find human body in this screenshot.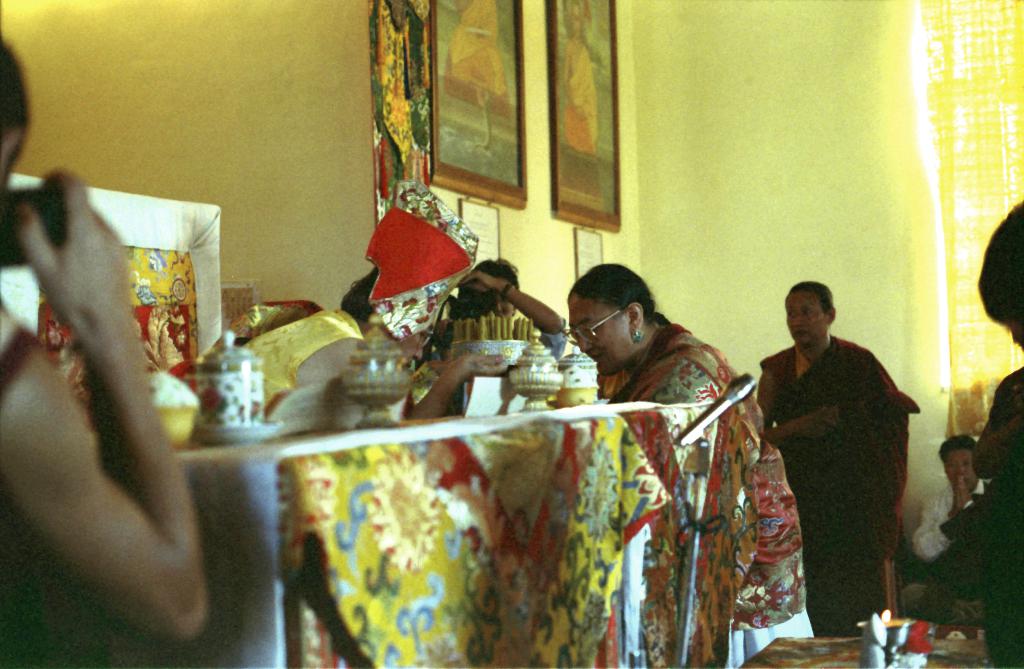
The bounding box for human body is (916,474,986,615).
